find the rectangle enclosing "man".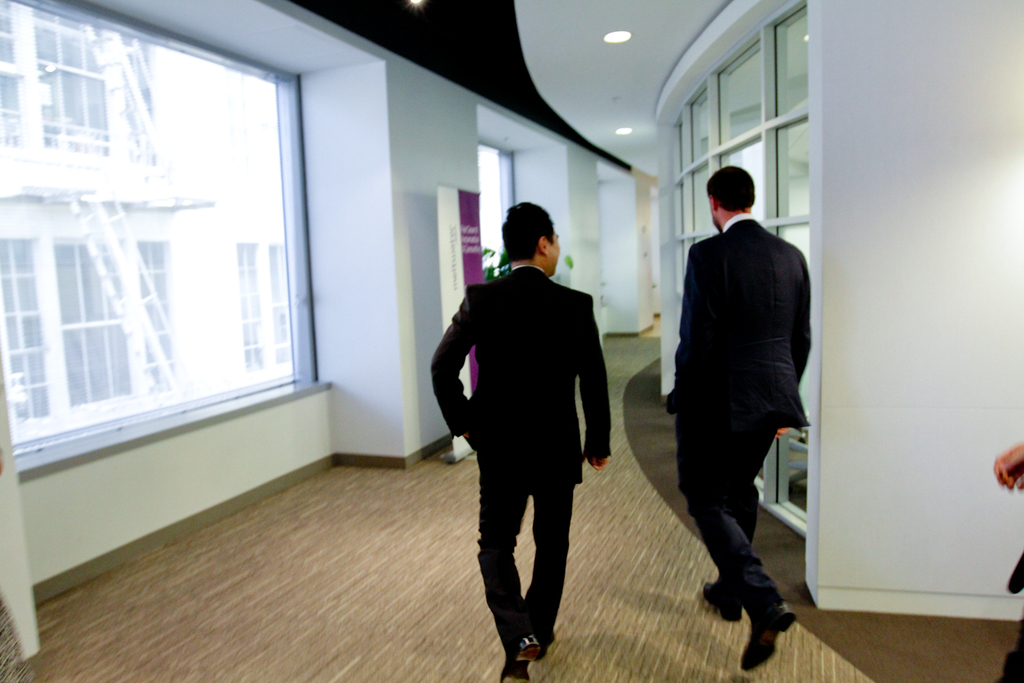
(666, 166, 813, 666).
